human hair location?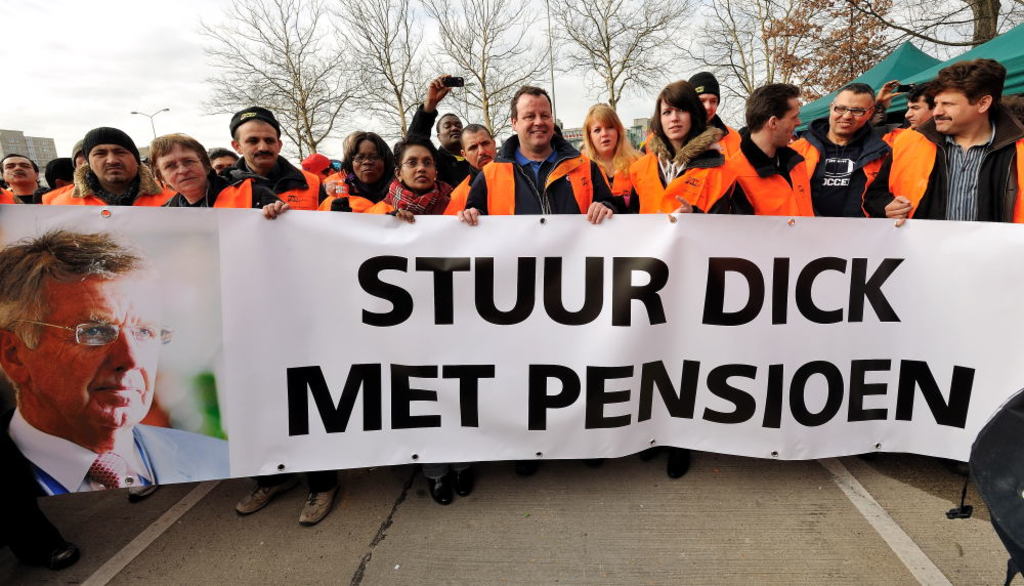
locate(510, 86, 553, 125)
